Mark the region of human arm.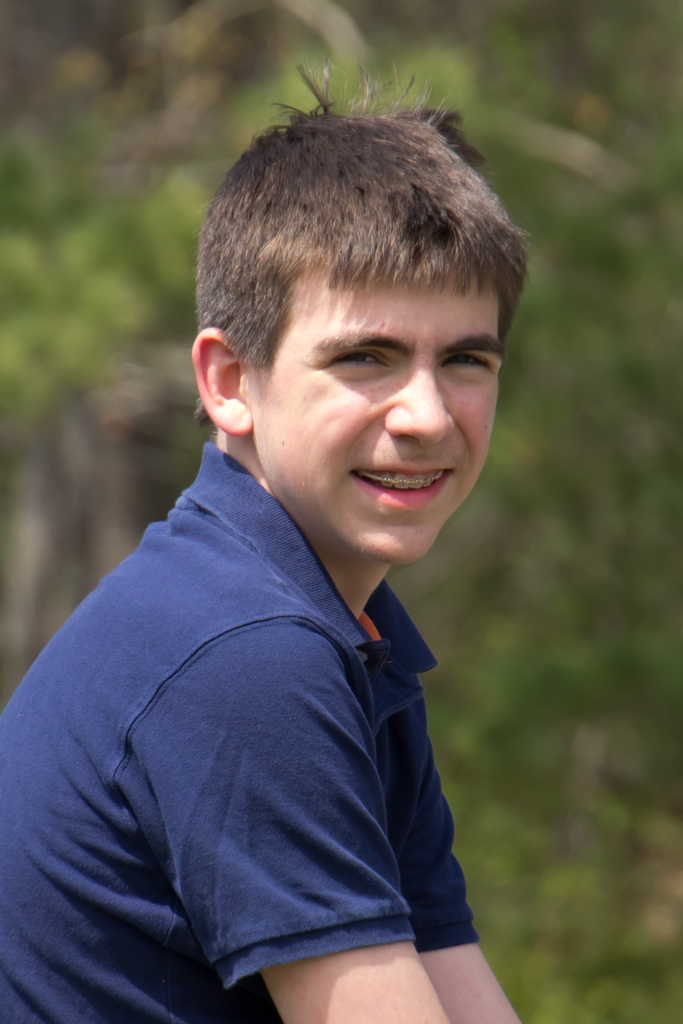
Region: crop(384, 690, 519, 1023).
